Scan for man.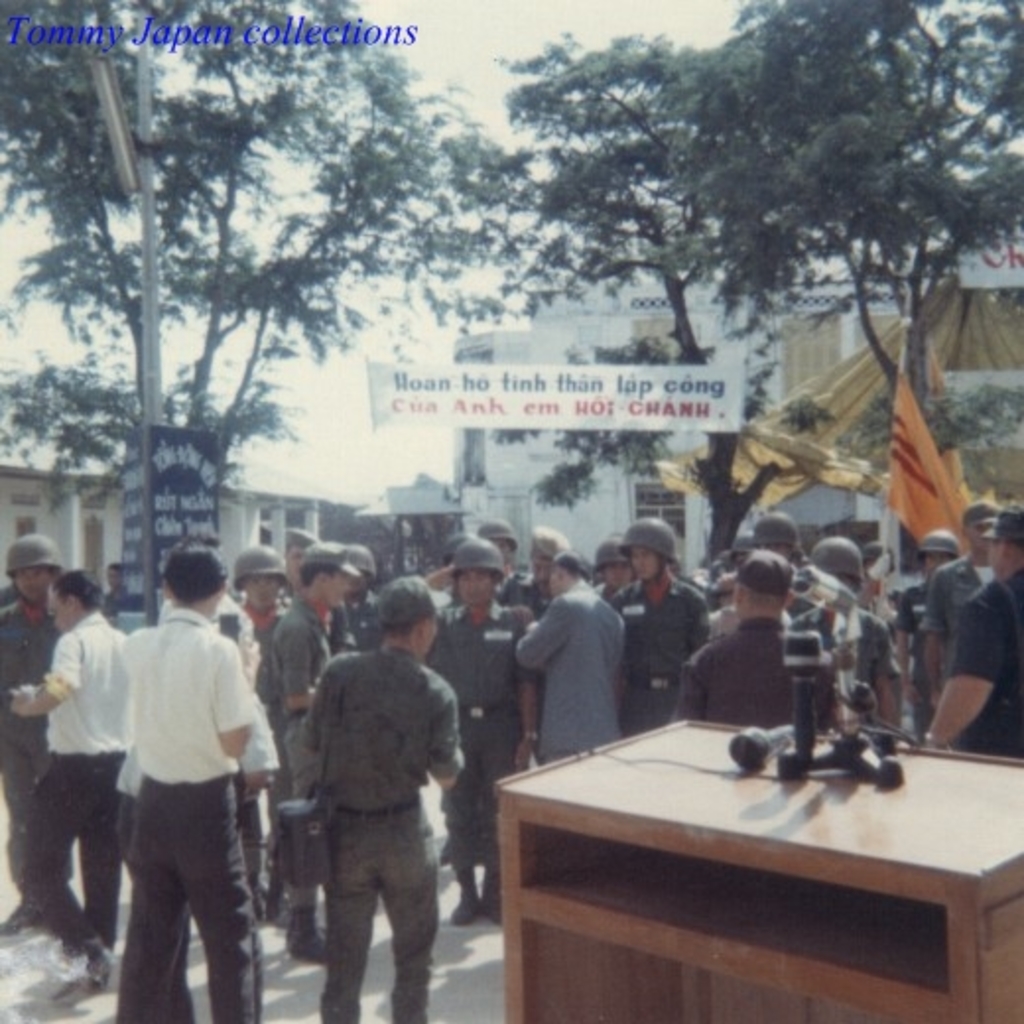
Scan result: <region>536, 524, 571, 583</region>.
